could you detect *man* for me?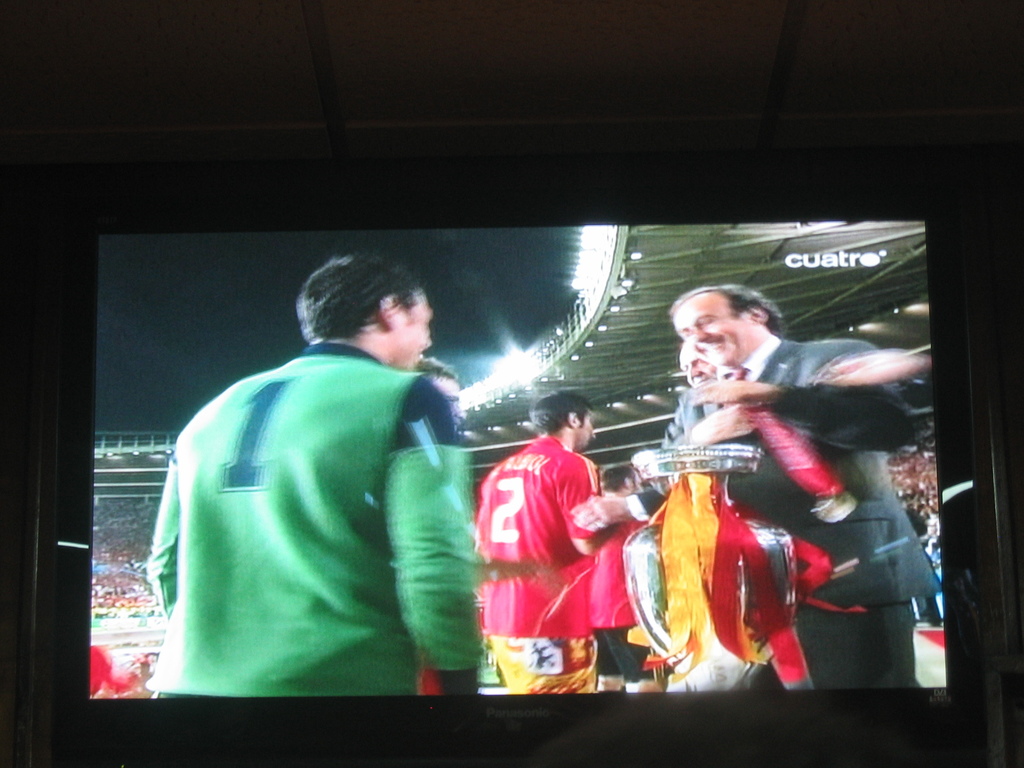
Detection result: {"left": 679, "top": 278, "right": 943, "bottom": 693}.
